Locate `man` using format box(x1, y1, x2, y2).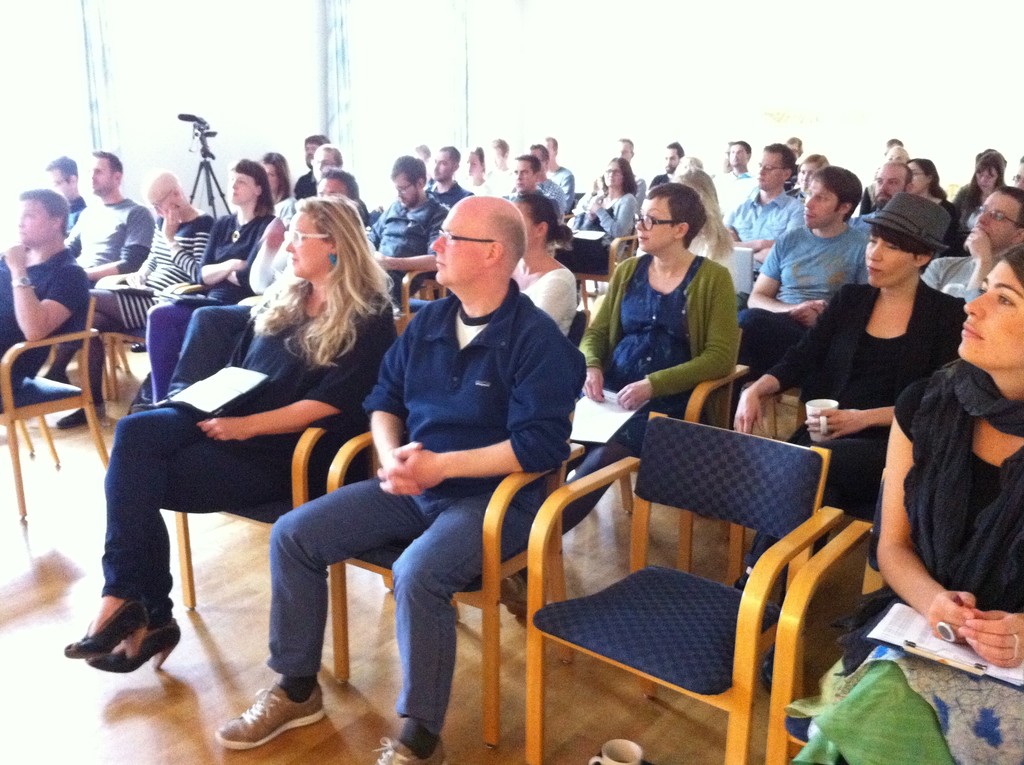
box(49, 149, 160, 380).
